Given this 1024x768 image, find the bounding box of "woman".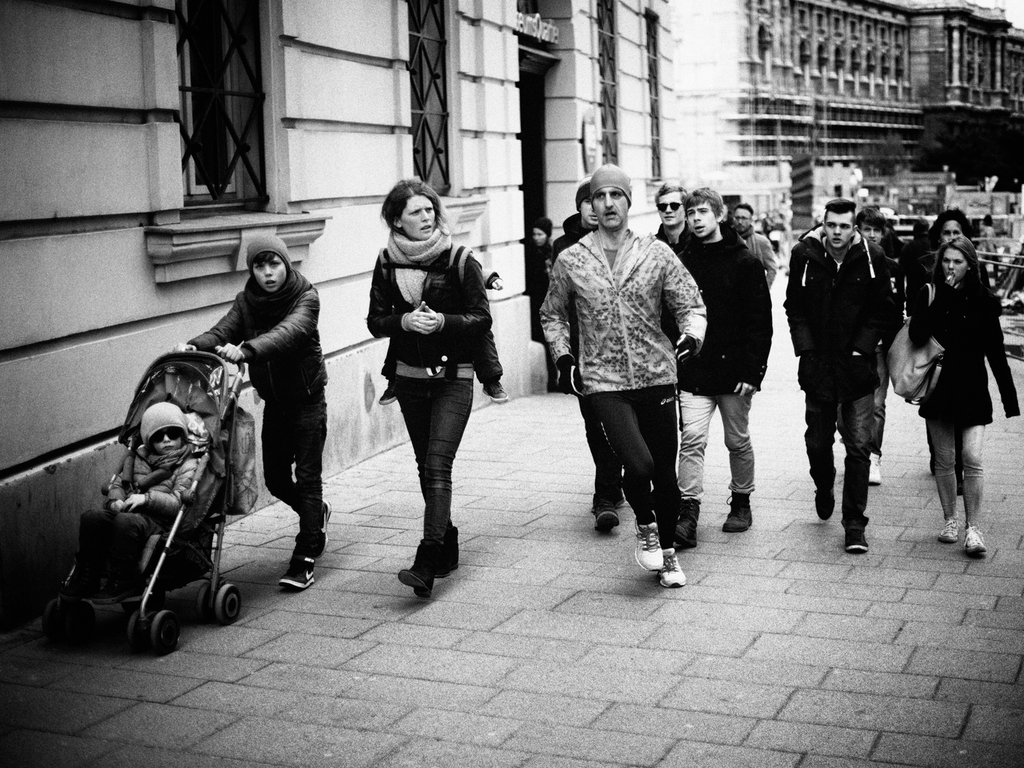
x1=528, y1=214, x2=559, y2=396.
